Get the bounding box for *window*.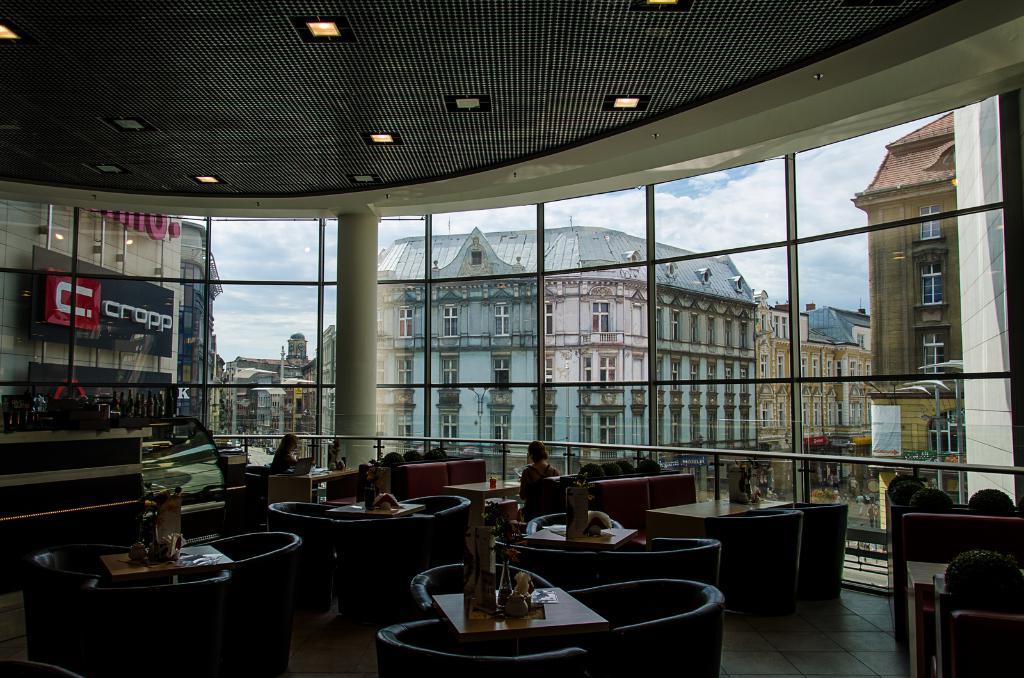
detection(440, 356, 466, 392).
